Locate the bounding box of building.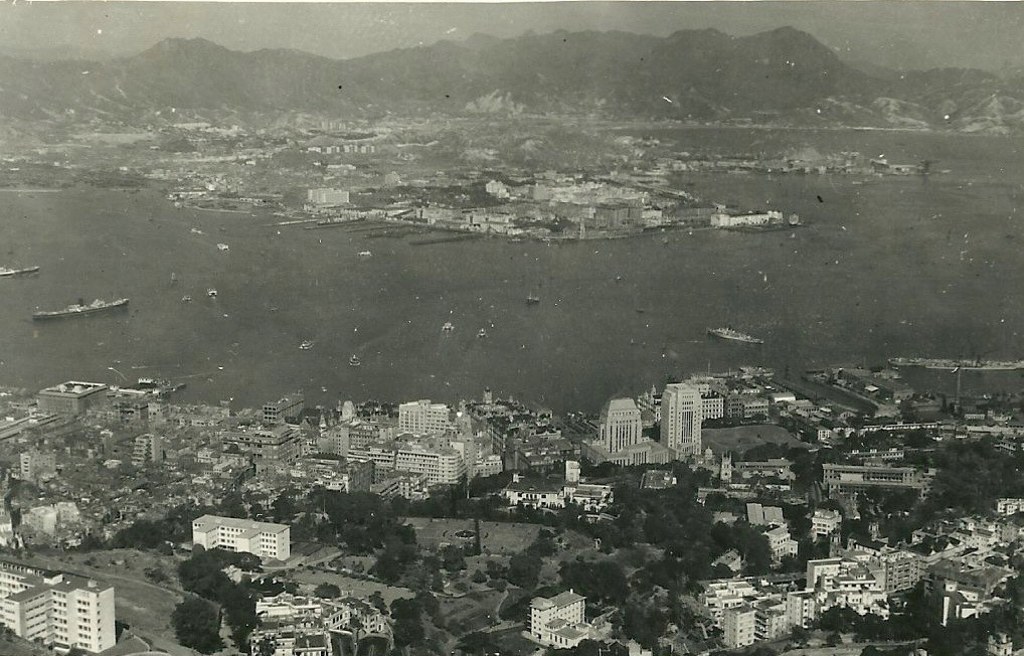
Bounding box: <box>584,398,652,469</box>.
